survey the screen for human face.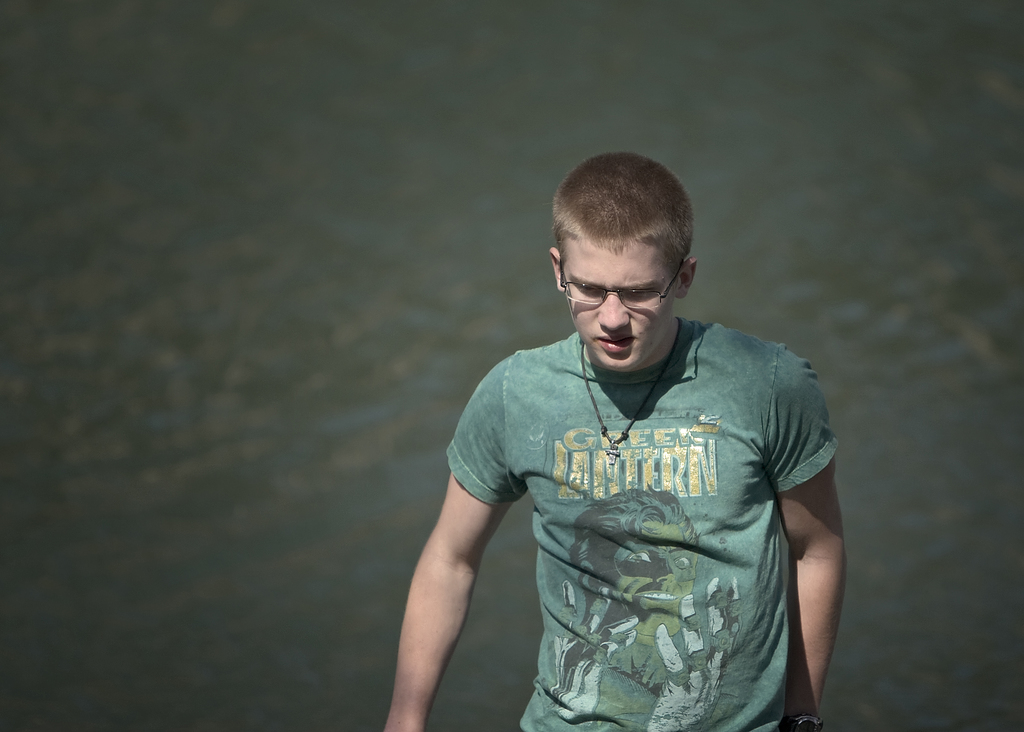
Survey found: detection(560, 245, 674, 376).
